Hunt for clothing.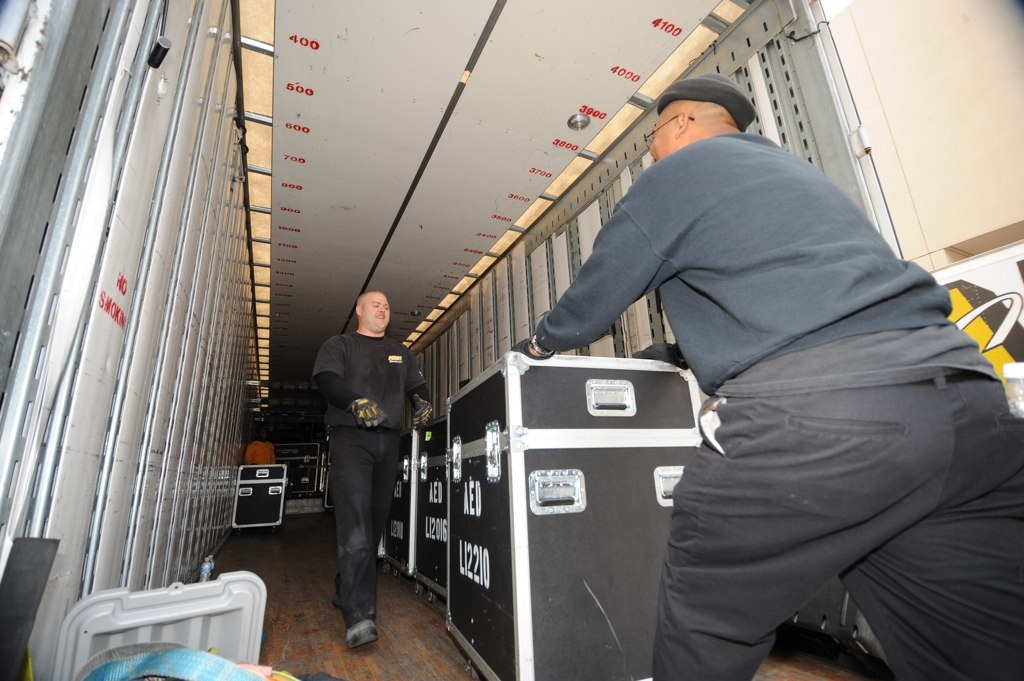
Hunted down at locate(543, 137, 974, 382).
